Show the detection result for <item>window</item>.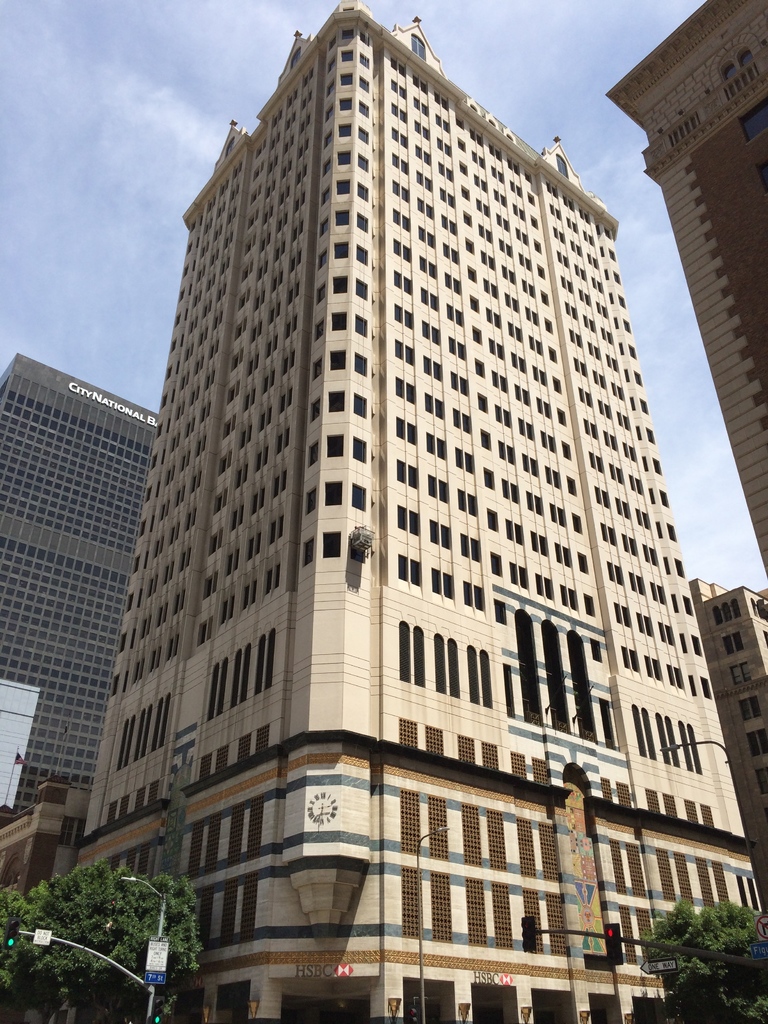
BBox(571, 513, 585, 534).
